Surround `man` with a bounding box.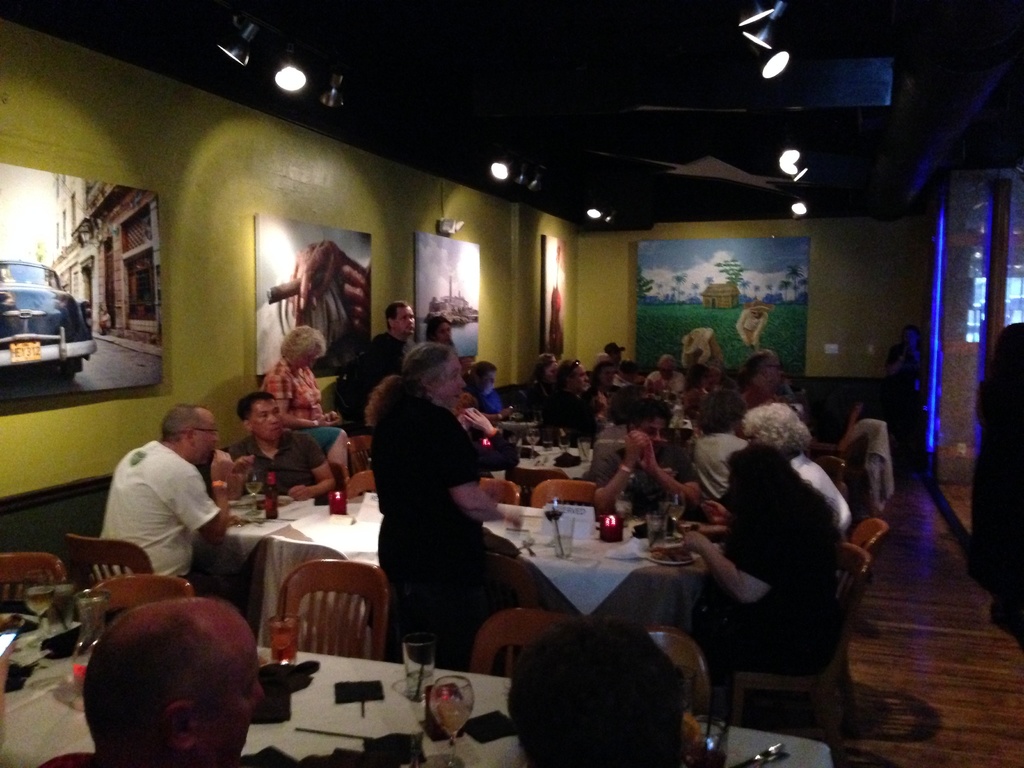
Rect(468, 362, 513, 414).
